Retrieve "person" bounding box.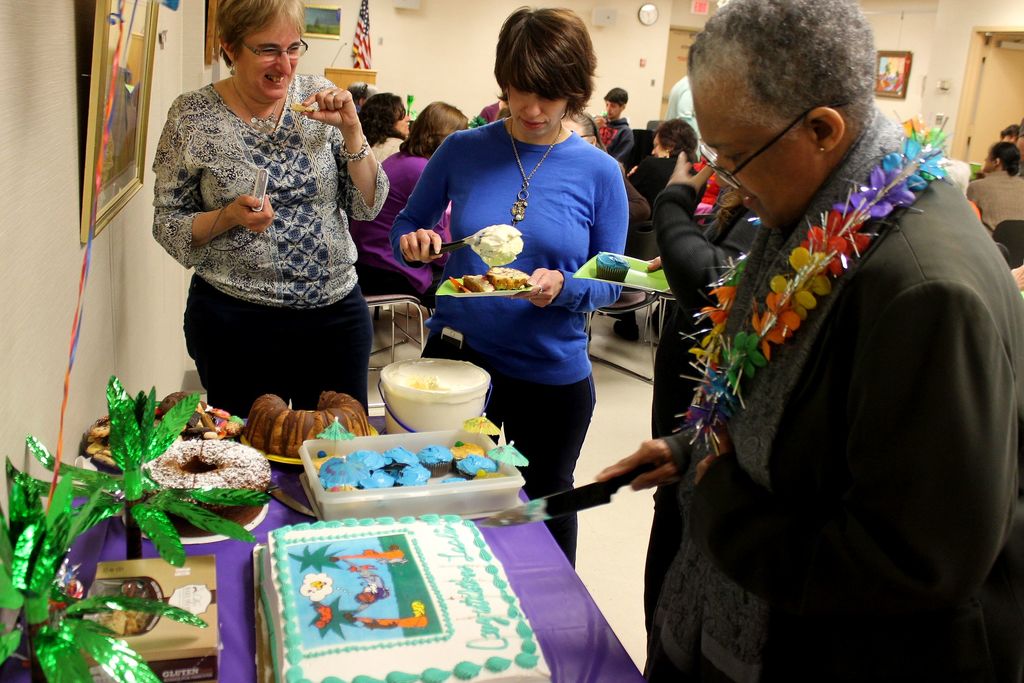
Bounding box: 148:0:388:457.
